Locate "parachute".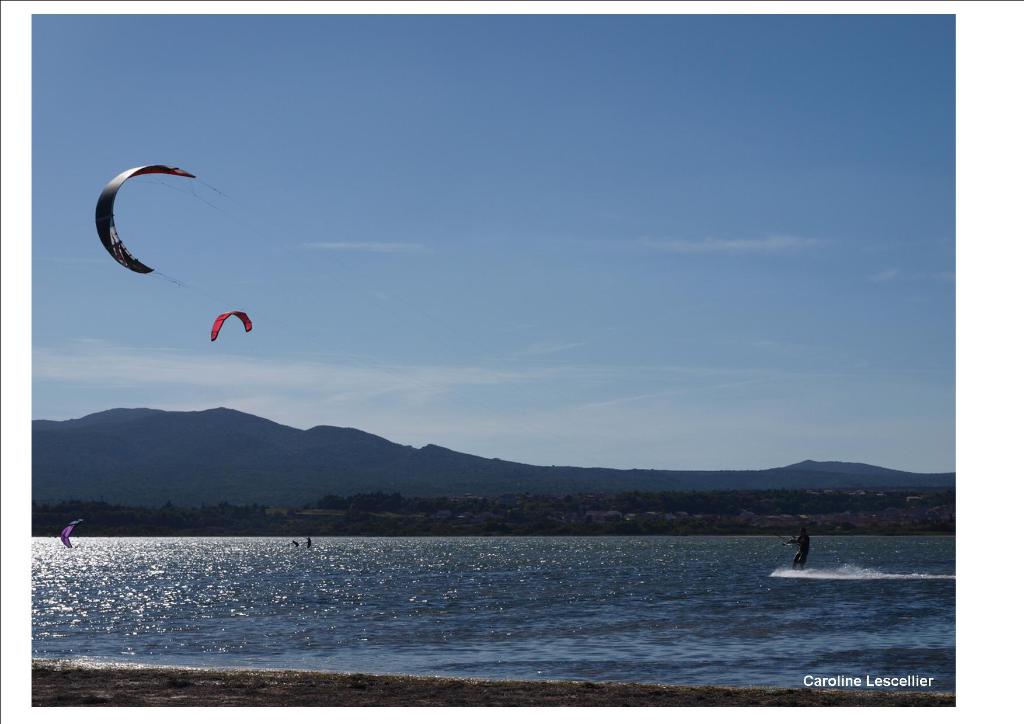
Bounding box: [x1=206, y1=308, x2=255, y2=346].
